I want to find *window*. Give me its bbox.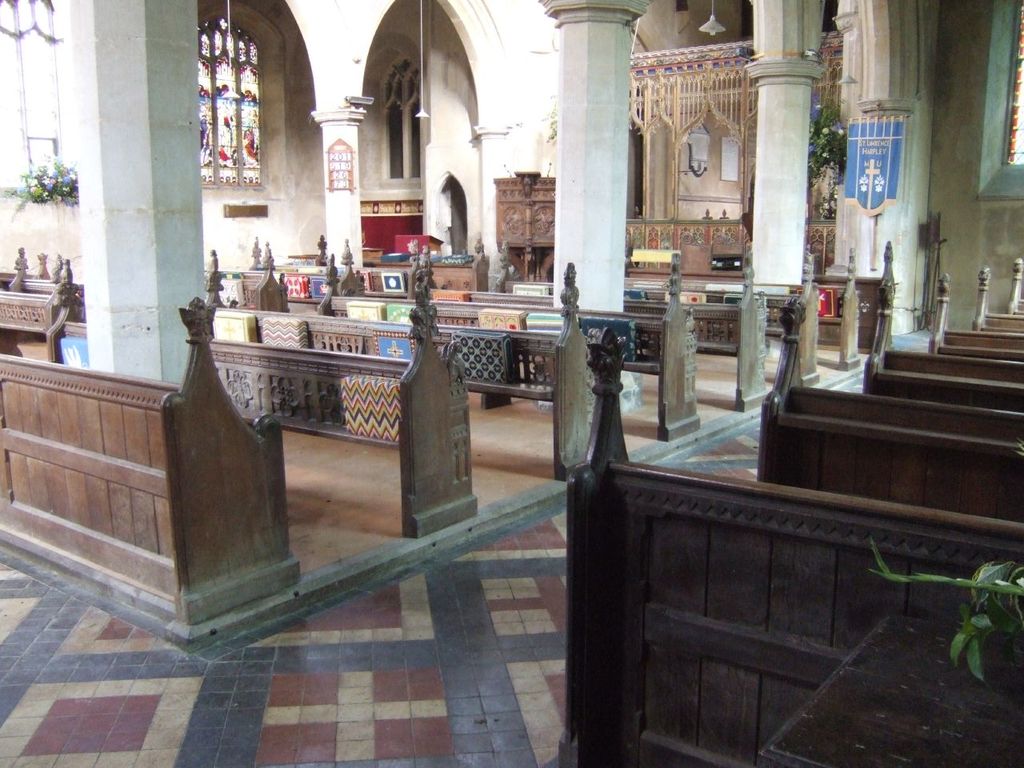
bbox=[377, 58, 426, 182].
